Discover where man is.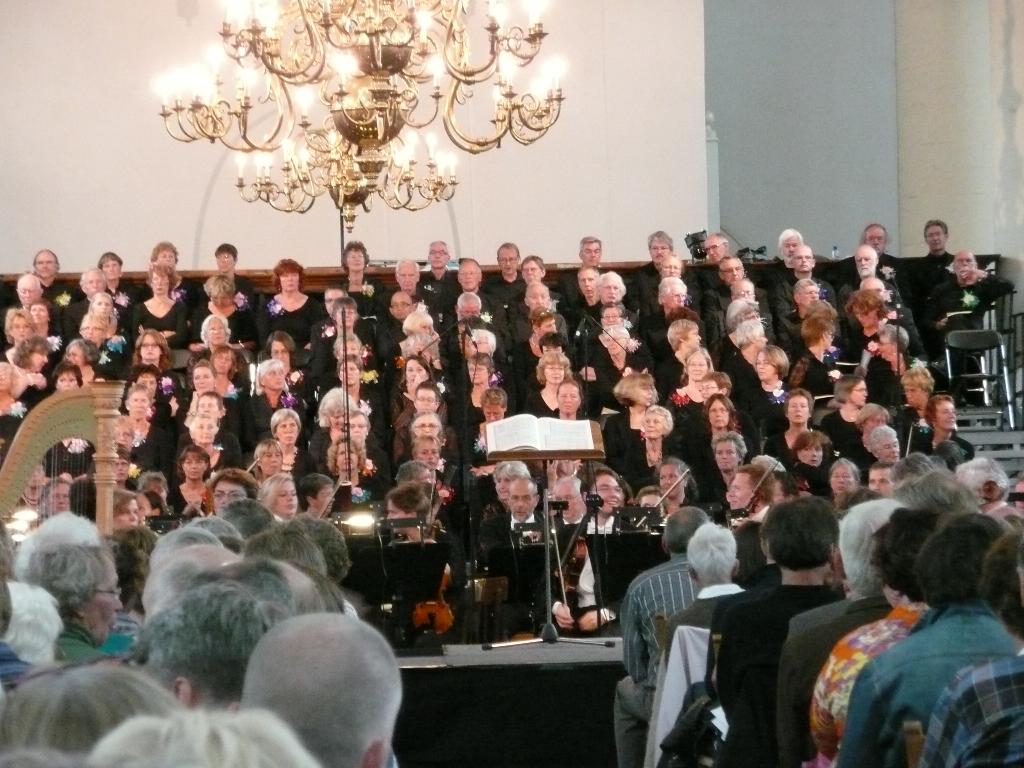
Discovered at bbox=(578, 236, 602, 271).
